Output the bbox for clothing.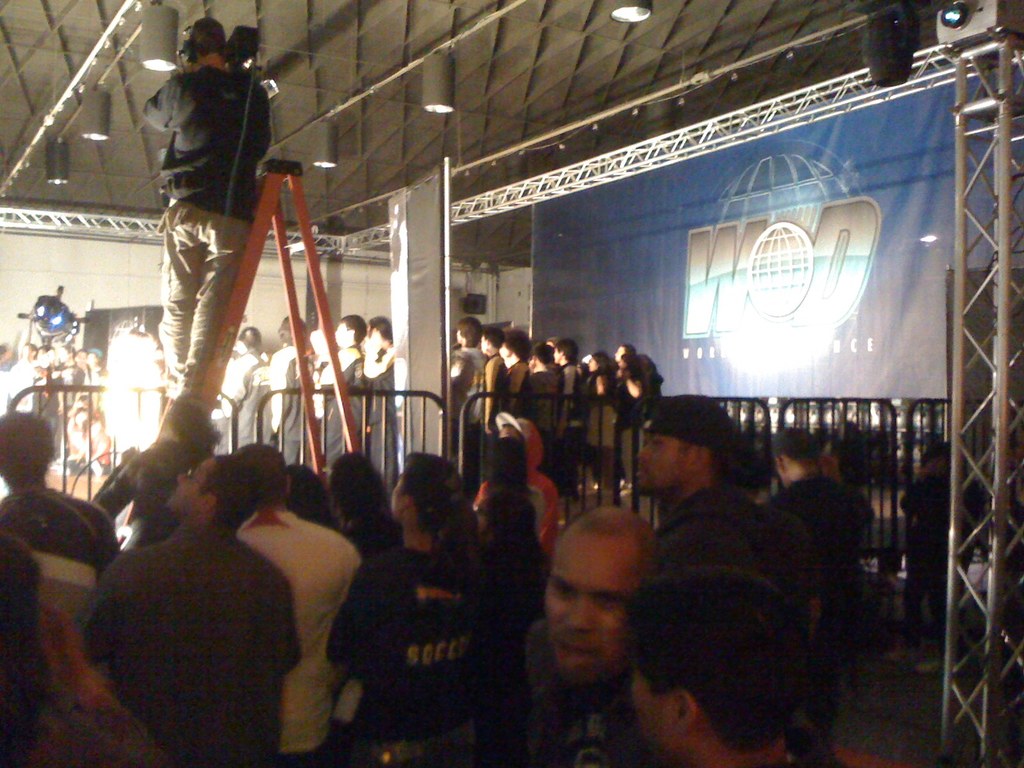
select_region(218, 351, 255, 456).
